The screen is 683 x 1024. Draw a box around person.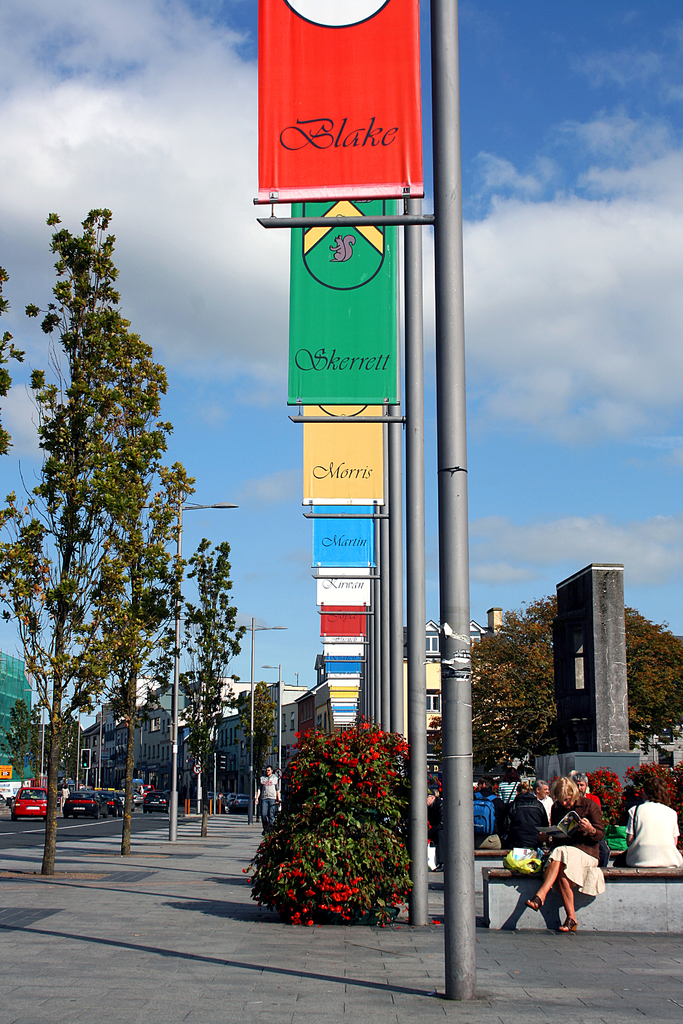
bbox=[622, 781, 682, 870].
